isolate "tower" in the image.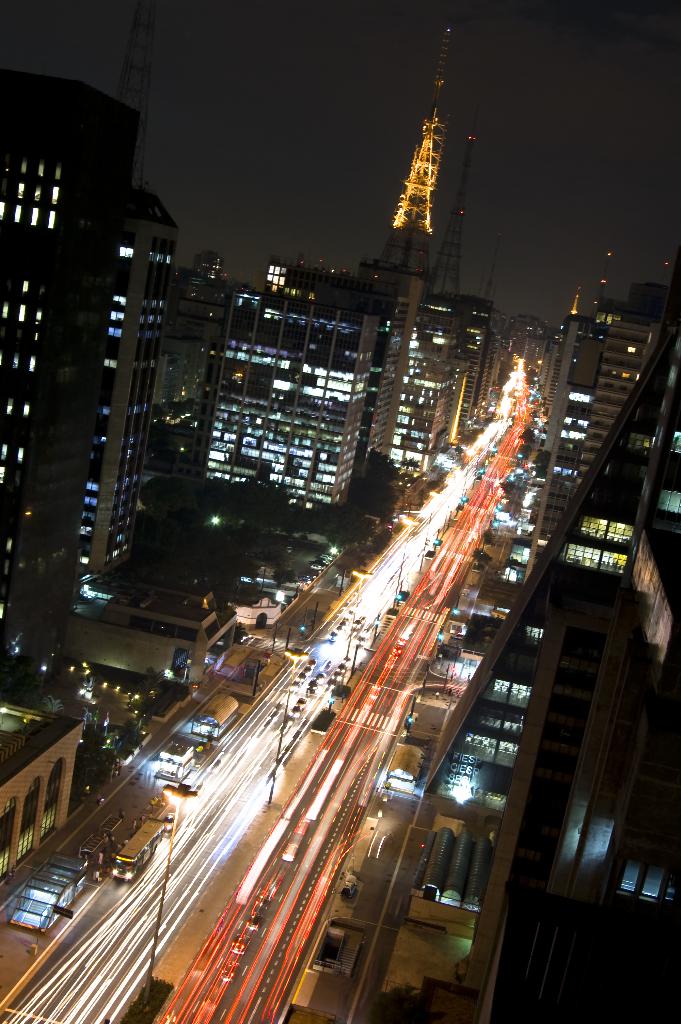
Isolated region: locate(100, 195, 160, 584).
